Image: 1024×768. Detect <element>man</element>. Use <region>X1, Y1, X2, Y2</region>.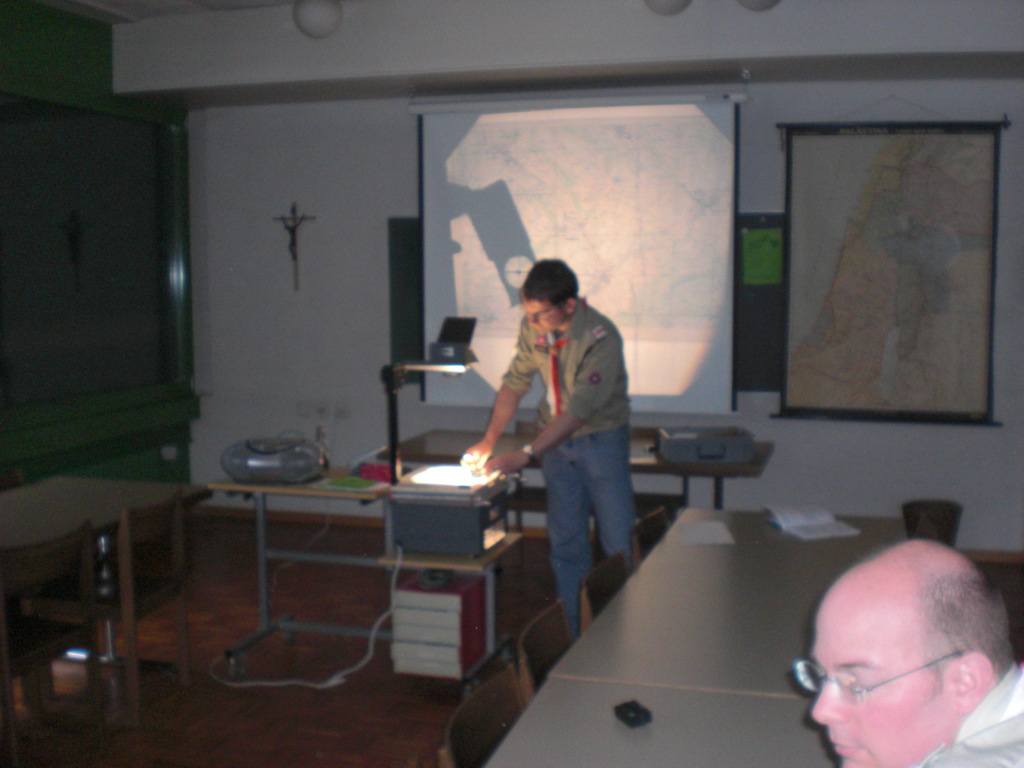
<region>804, 538, 1023, 767</region>.
